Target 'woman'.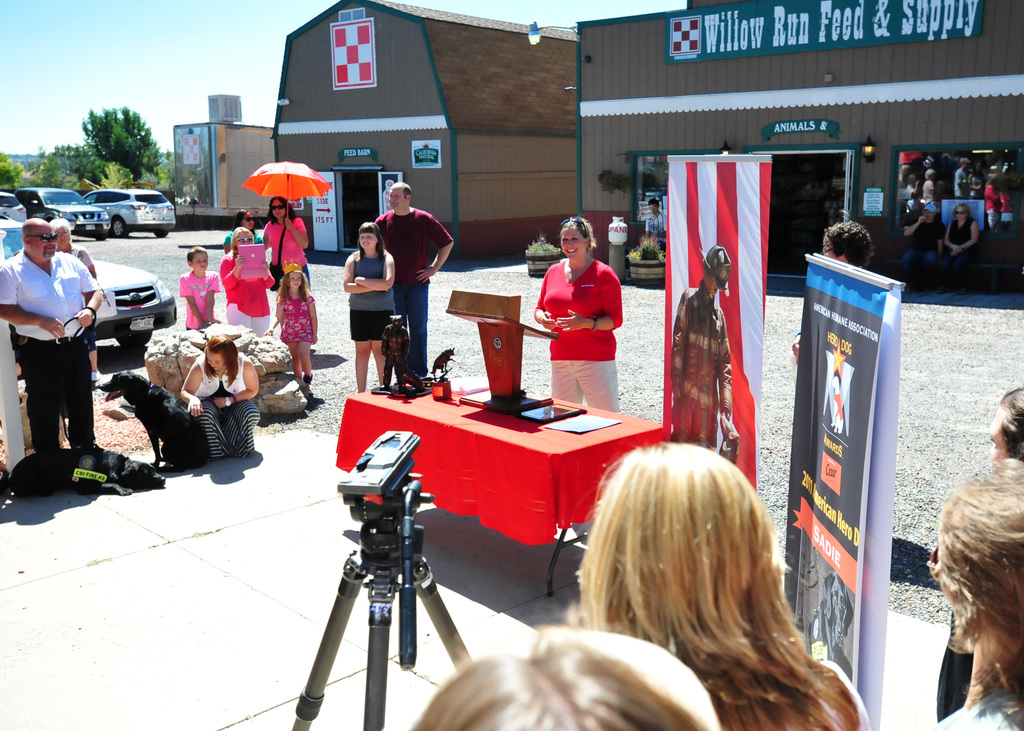
Target region: x1=263 y1=192 x2=309 y2=293.
